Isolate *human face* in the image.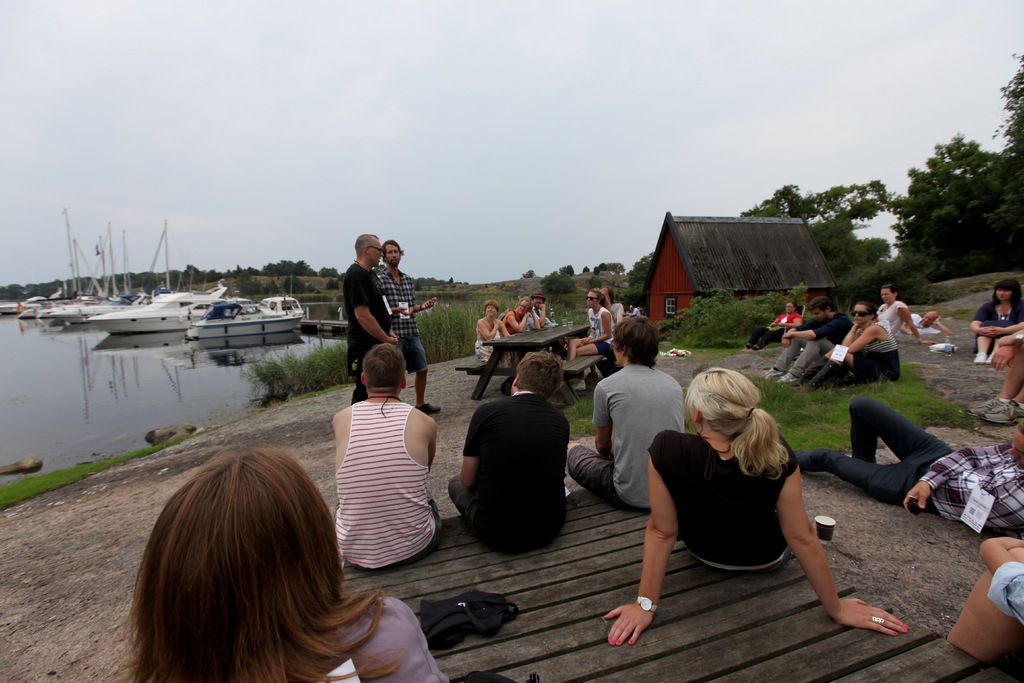
Isolated region: Rect(383, 243, 401, 266).
